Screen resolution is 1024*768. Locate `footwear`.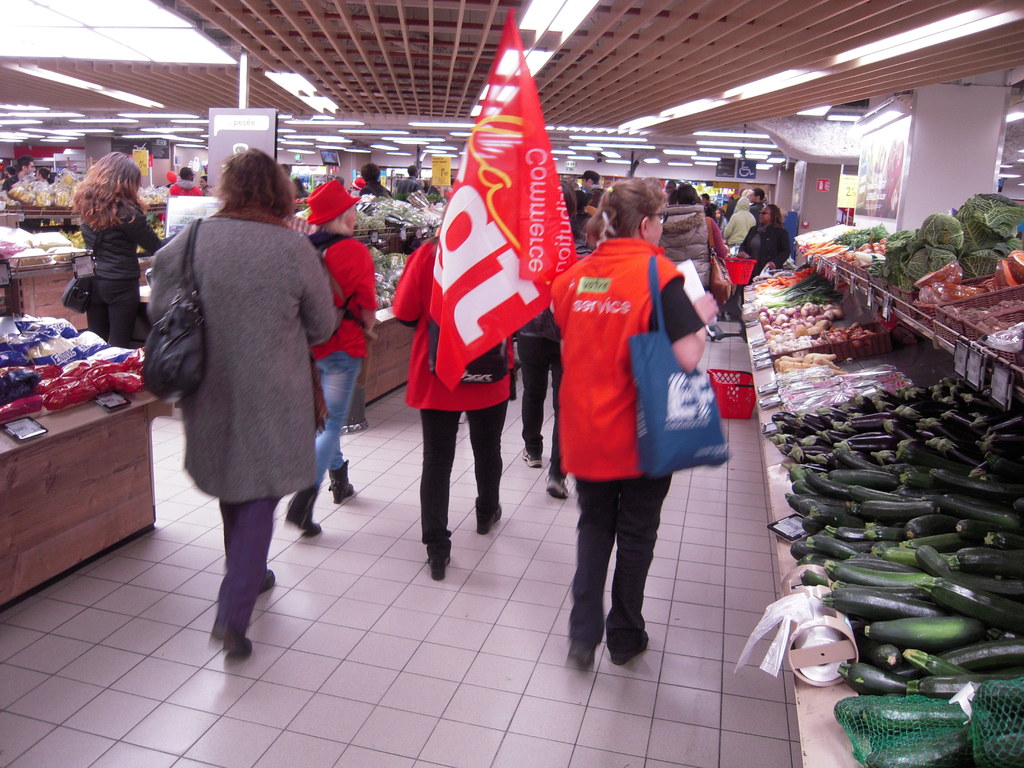
bbox=[546, 474, 572, 497].
